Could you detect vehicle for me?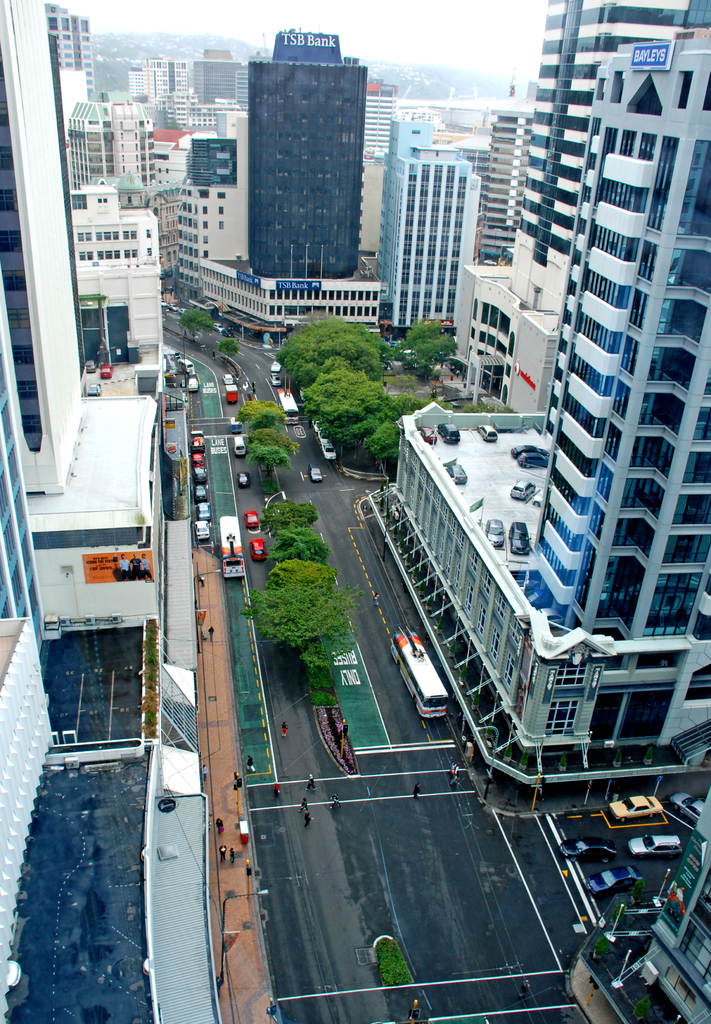
Detection result: Rect(161, 297, 168, 305).
